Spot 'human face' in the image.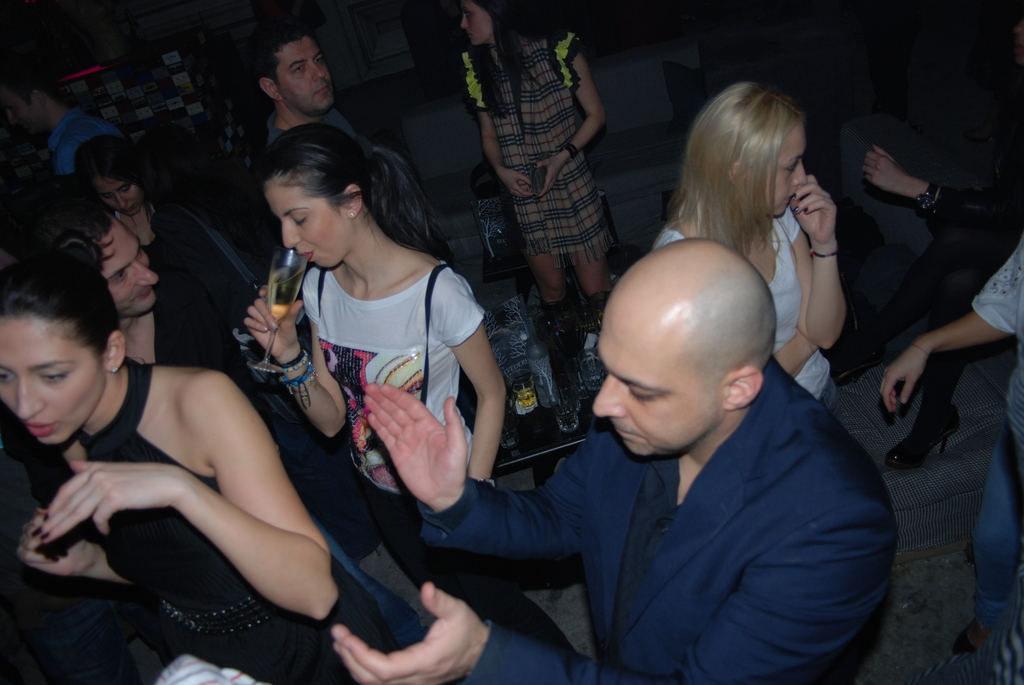
'human face' found at box(266, 190, 355, 269).
